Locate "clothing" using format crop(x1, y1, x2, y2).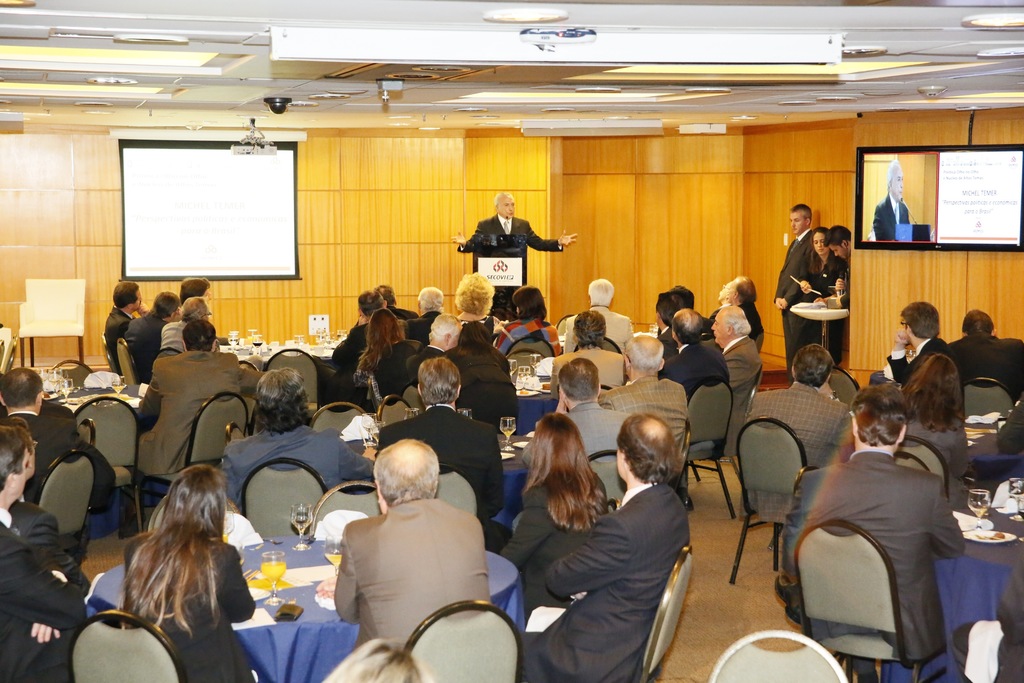
crop(605, 377, 689, 458).
